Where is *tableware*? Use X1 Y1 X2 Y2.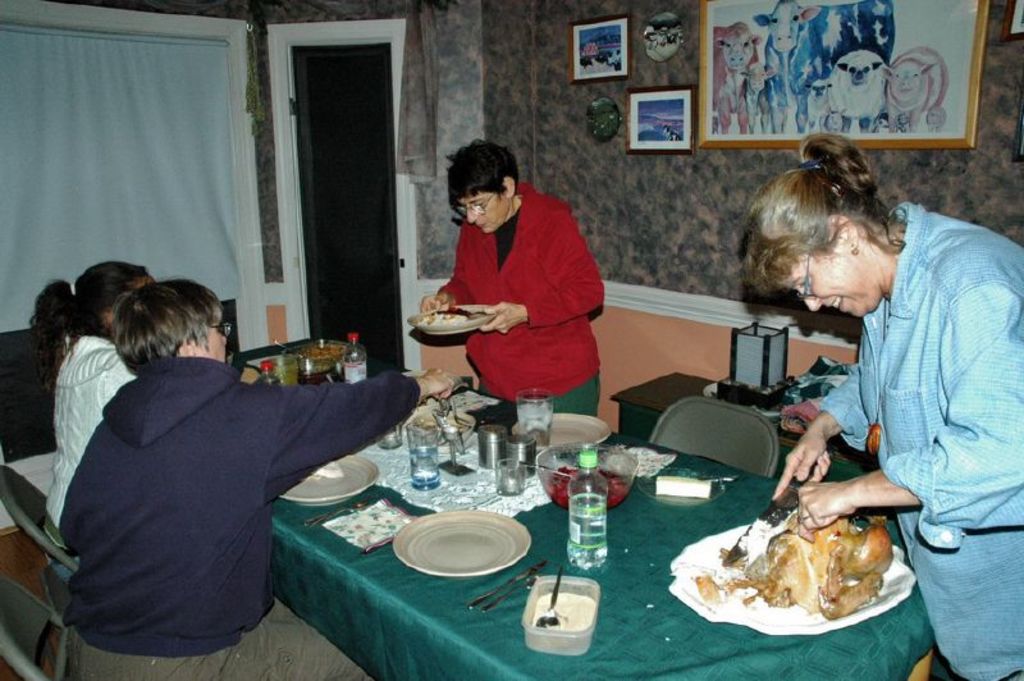
512 407 611 456.
